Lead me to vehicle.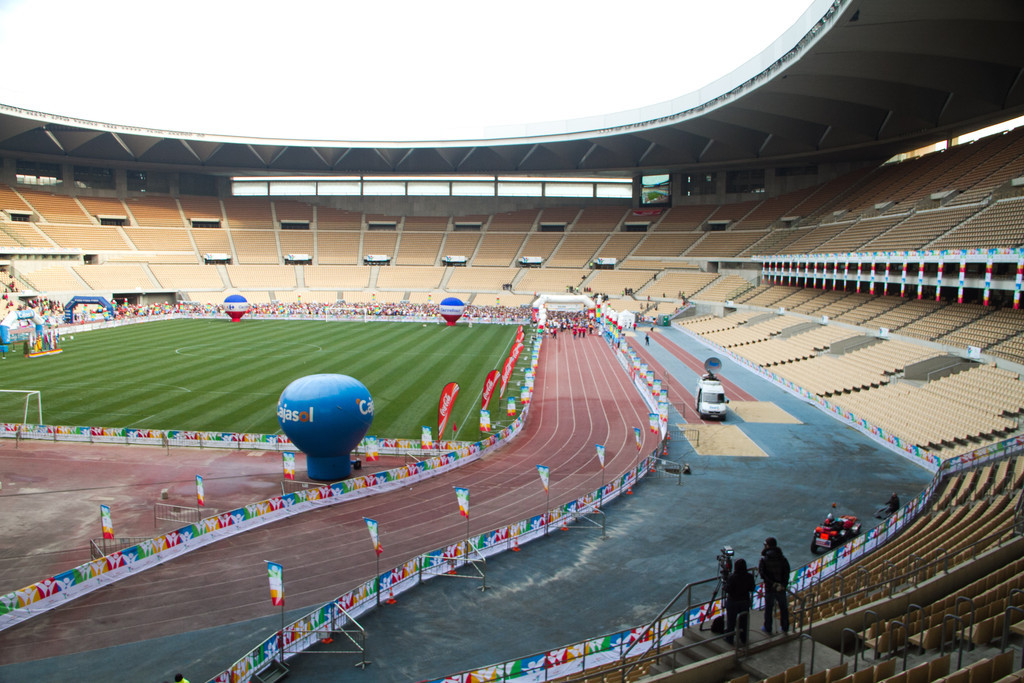
Lead to <region>810, 512, 858, 552</region>.
